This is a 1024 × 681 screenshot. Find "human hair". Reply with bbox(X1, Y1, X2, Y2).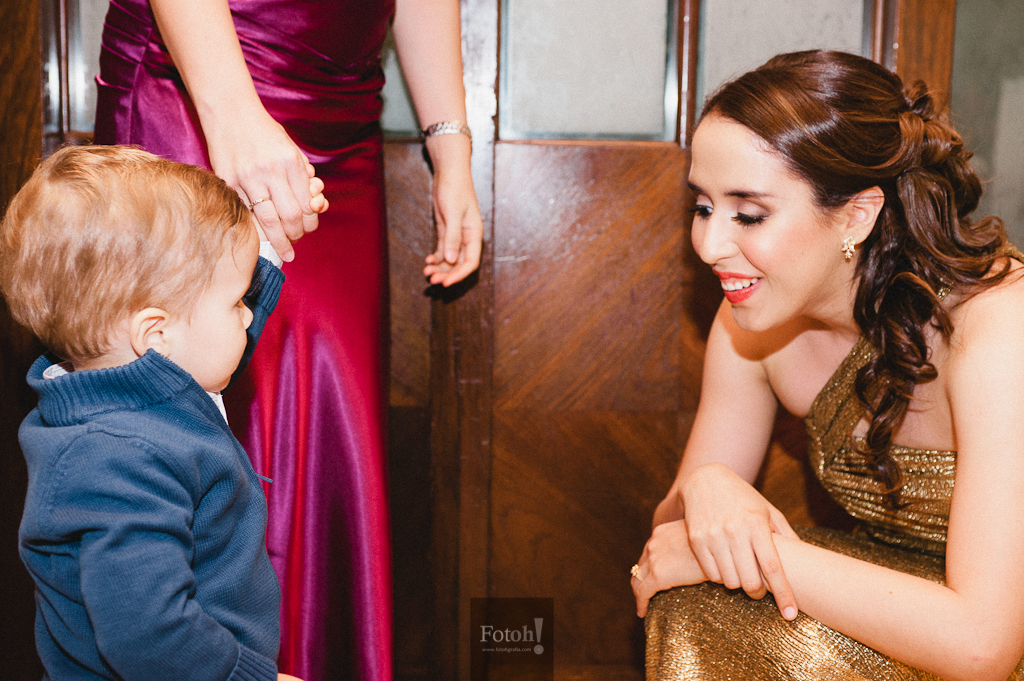
bbox(0, 122, 262, 397).
